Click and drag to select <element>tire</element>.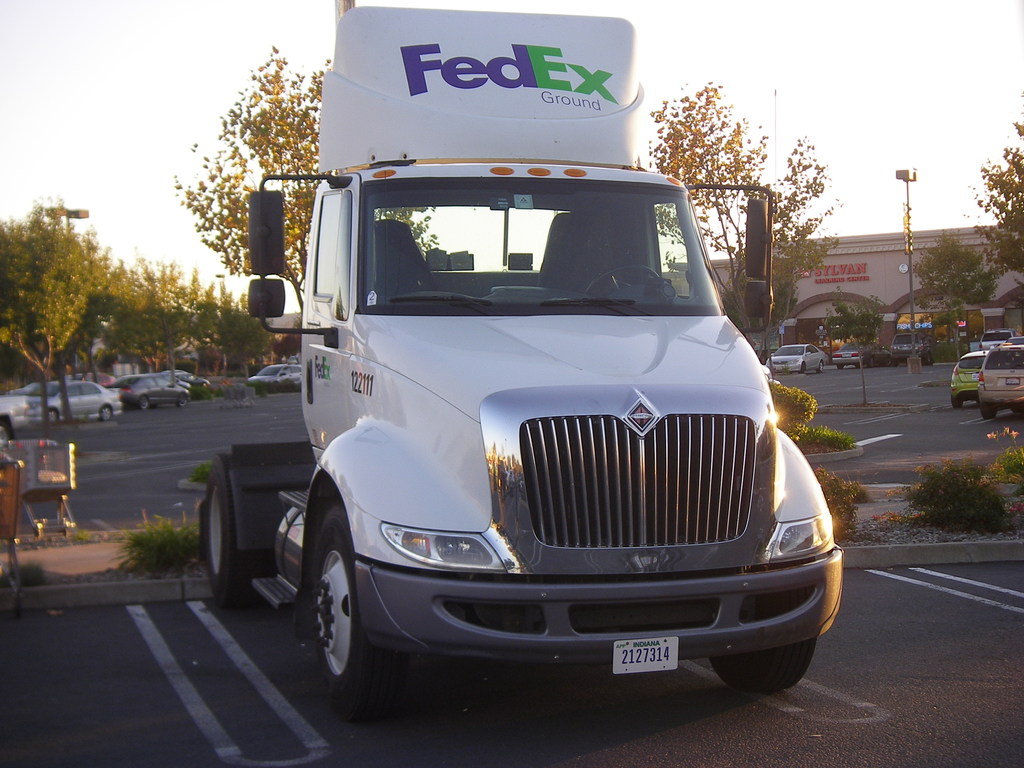
Selection: [left=708, top=585, right=813, bottom=692].
